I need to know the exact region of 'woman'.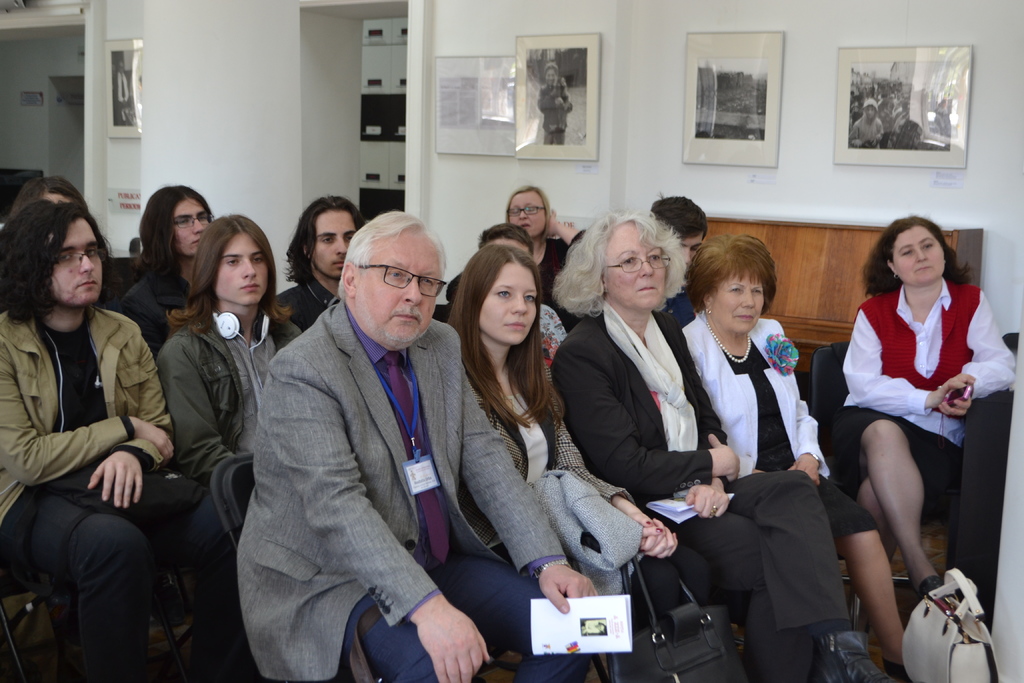
Region: box=[447, 243, 714, 644].
